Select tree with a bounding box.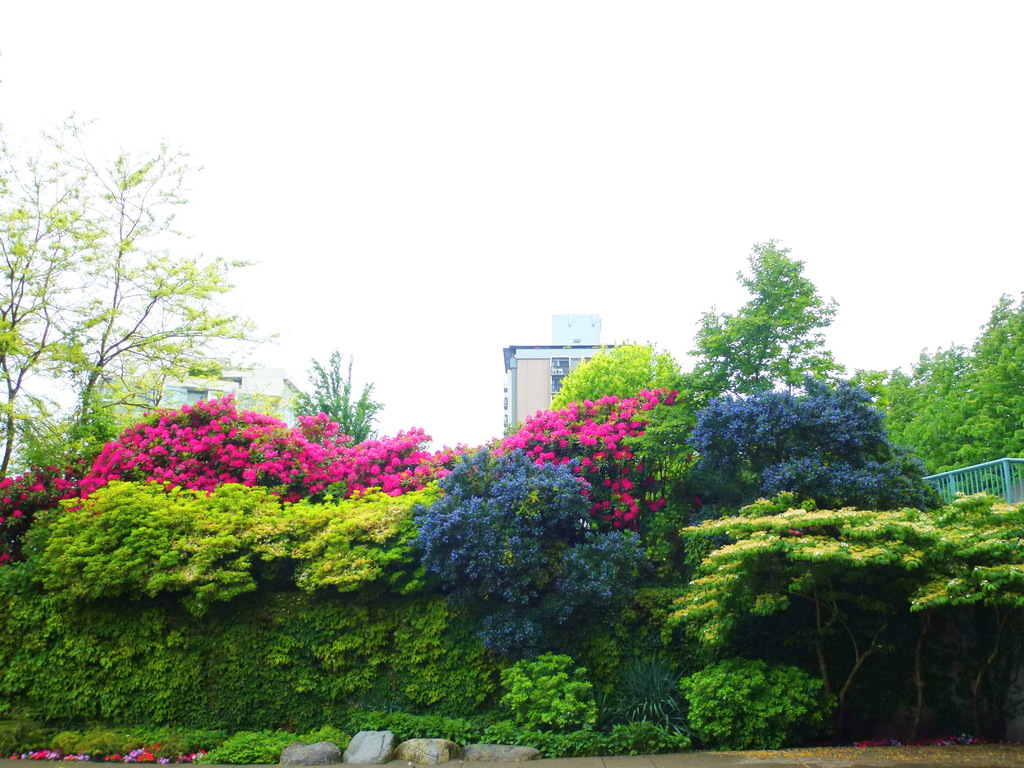
select_region(0, 113, 285, 490).
